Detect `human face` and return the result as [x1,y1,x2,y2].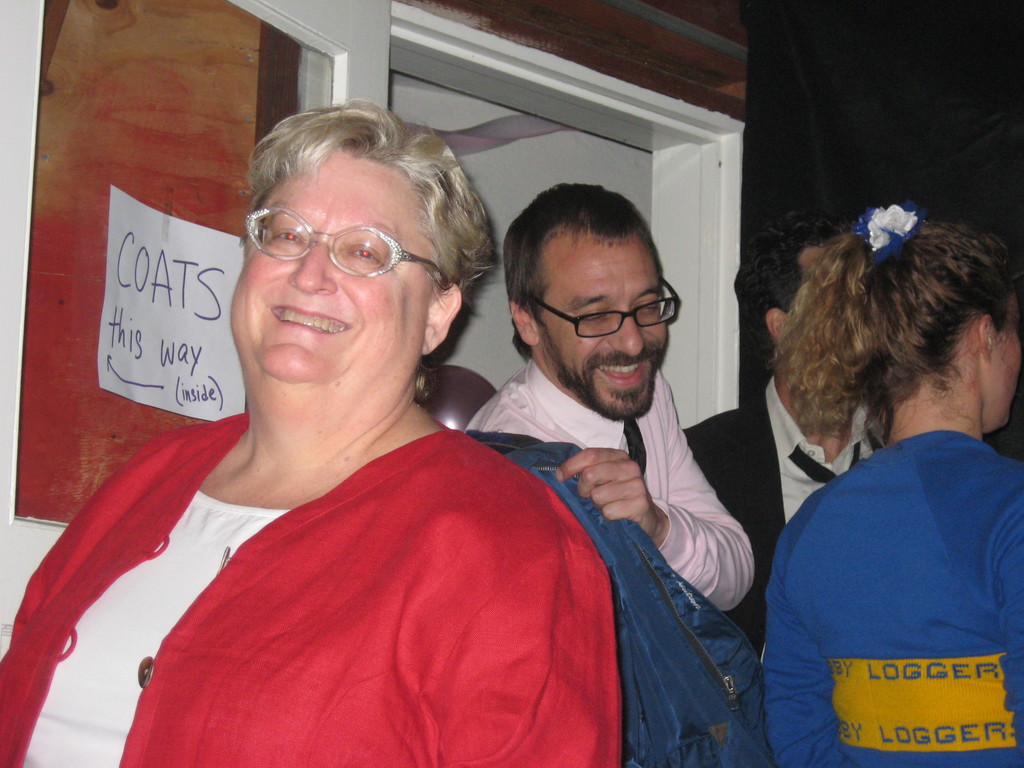
[541,234,668,420].
